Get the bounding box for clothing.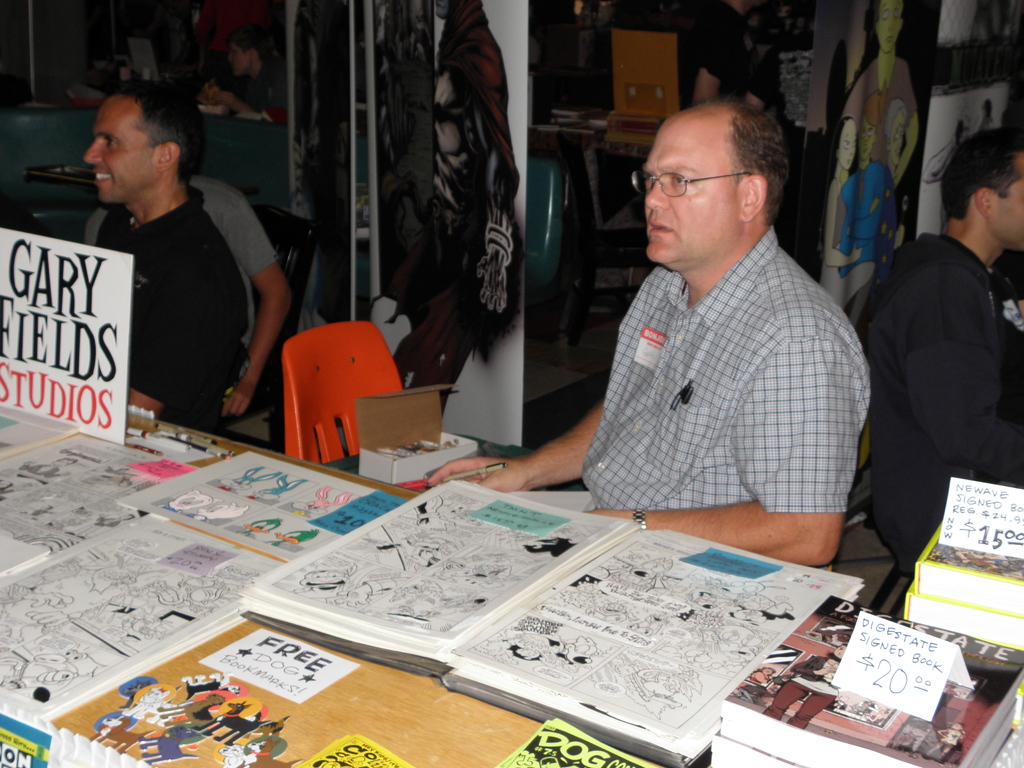
Rect(505, 223, 875, 580).
